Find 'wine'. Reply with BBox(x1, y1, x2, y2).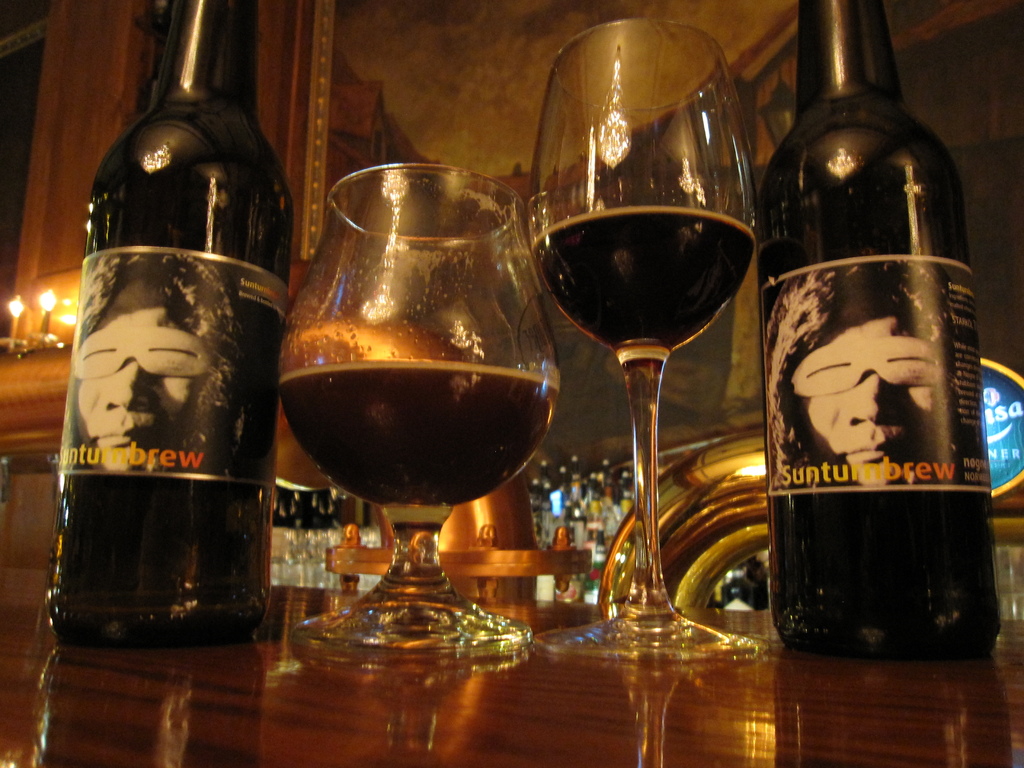
BBox(44, 0, 295, 651).
